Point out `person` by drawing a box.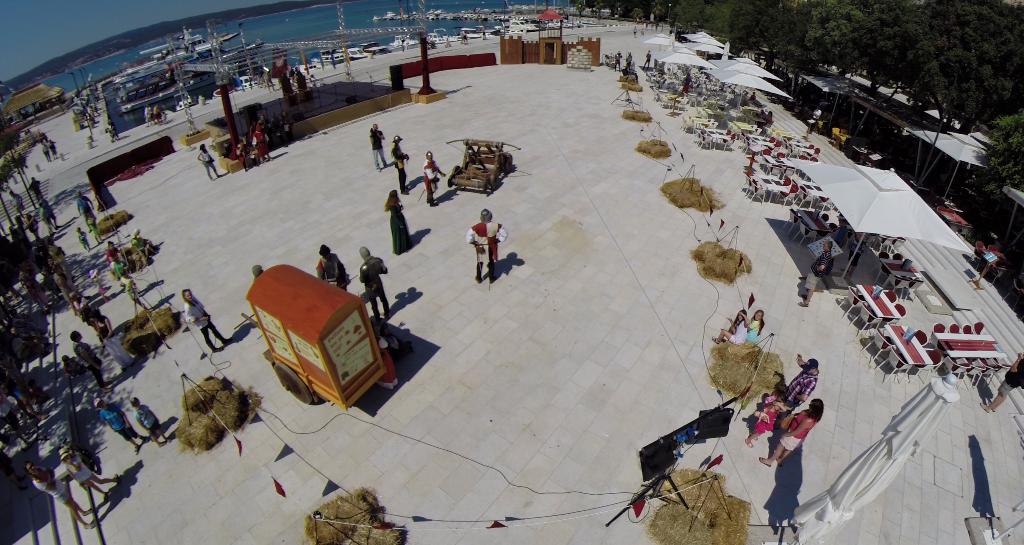
[360,246,390,320].
